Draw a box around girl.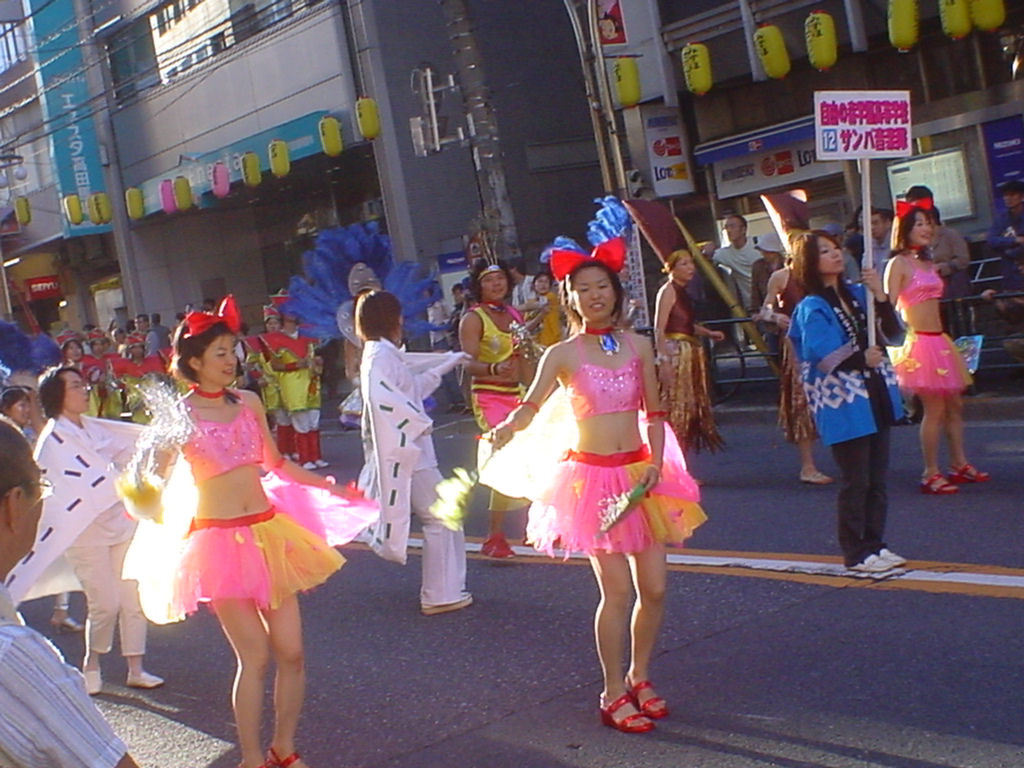
x1=882 y1=199 x2=988 y2=496.
